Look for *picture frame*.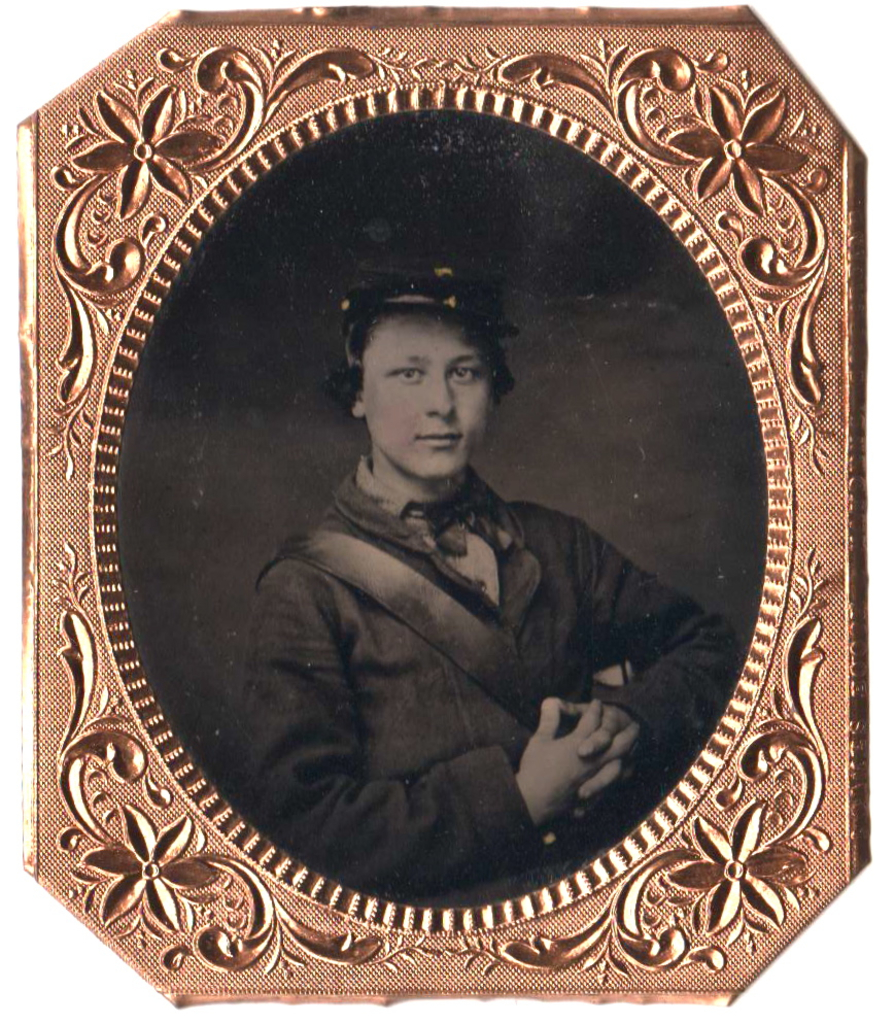
Found: locate(23, 8, 872, 1010).
